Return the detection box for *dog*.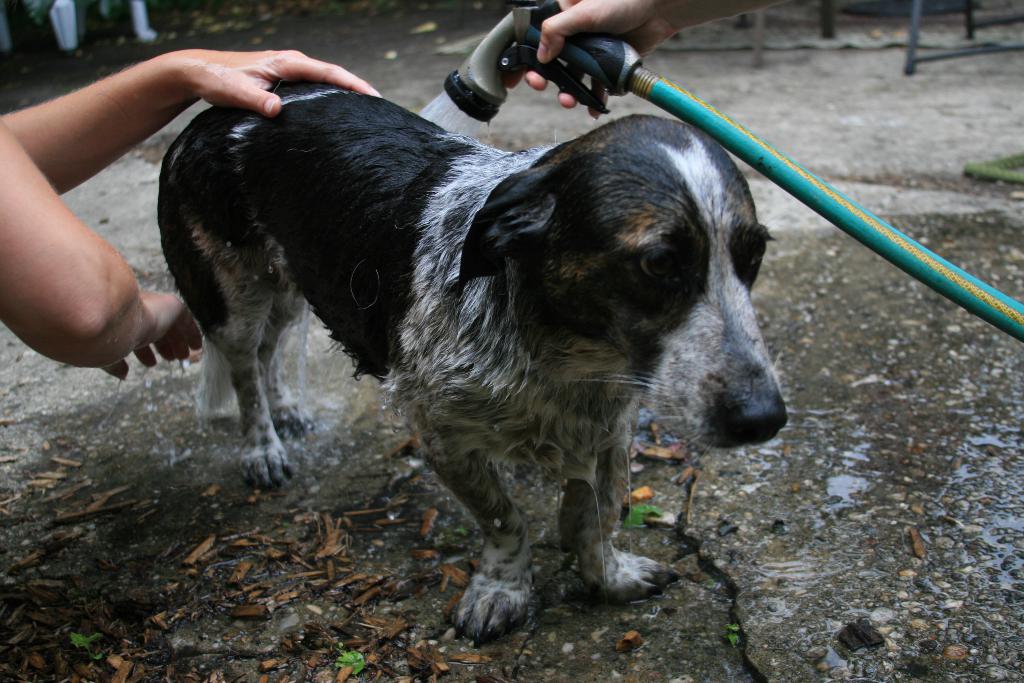
x1=155, y1=78, x2=780, y2=638.
